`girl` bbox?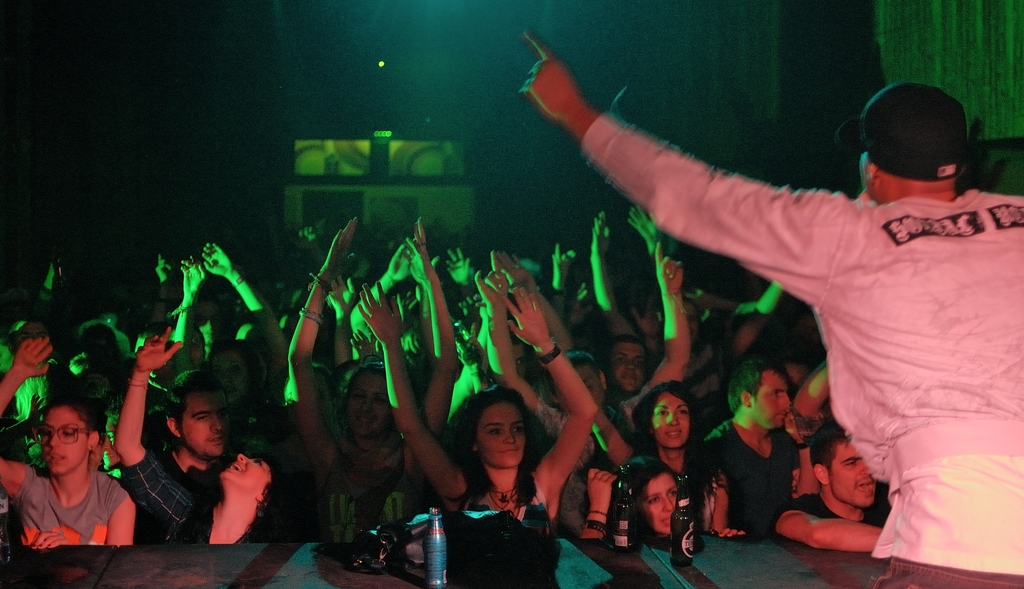
box=[0, 332, 135, 547]
